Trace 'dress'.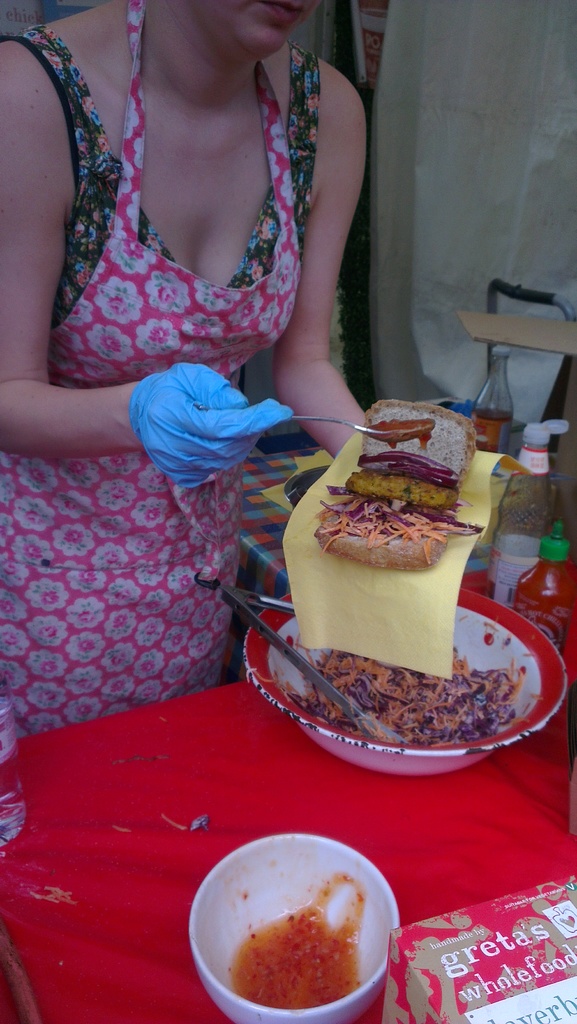
Traced to (0,0,305,737).
